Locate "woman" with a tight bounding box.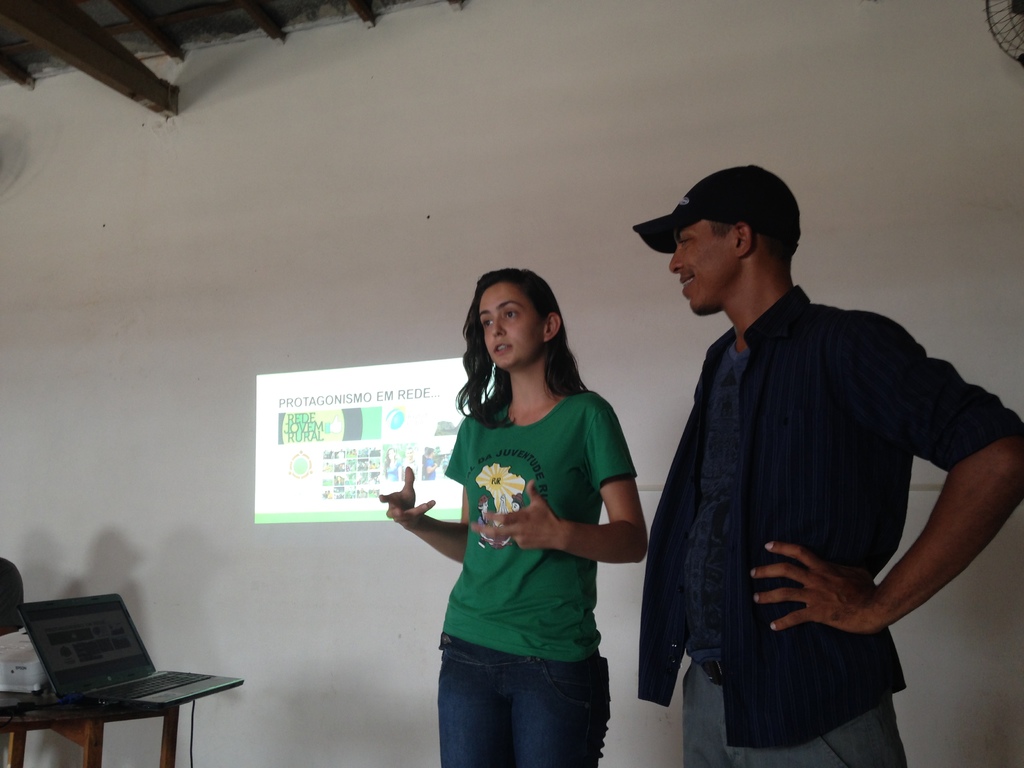
{"left": 401, "top": 259, "right": 649, "bottom": 757}.
